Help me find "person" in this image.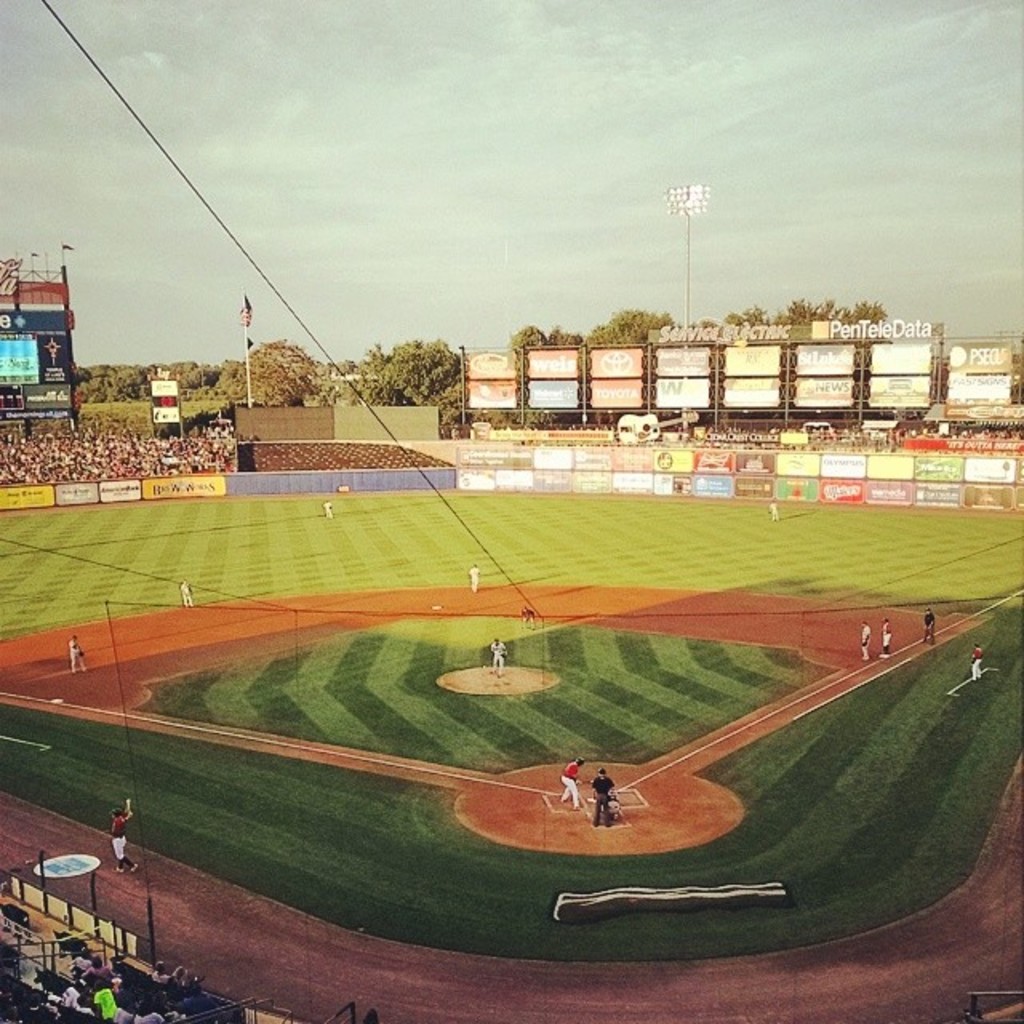
Found it: [left=54, top=635, right=90, bottom=662].
